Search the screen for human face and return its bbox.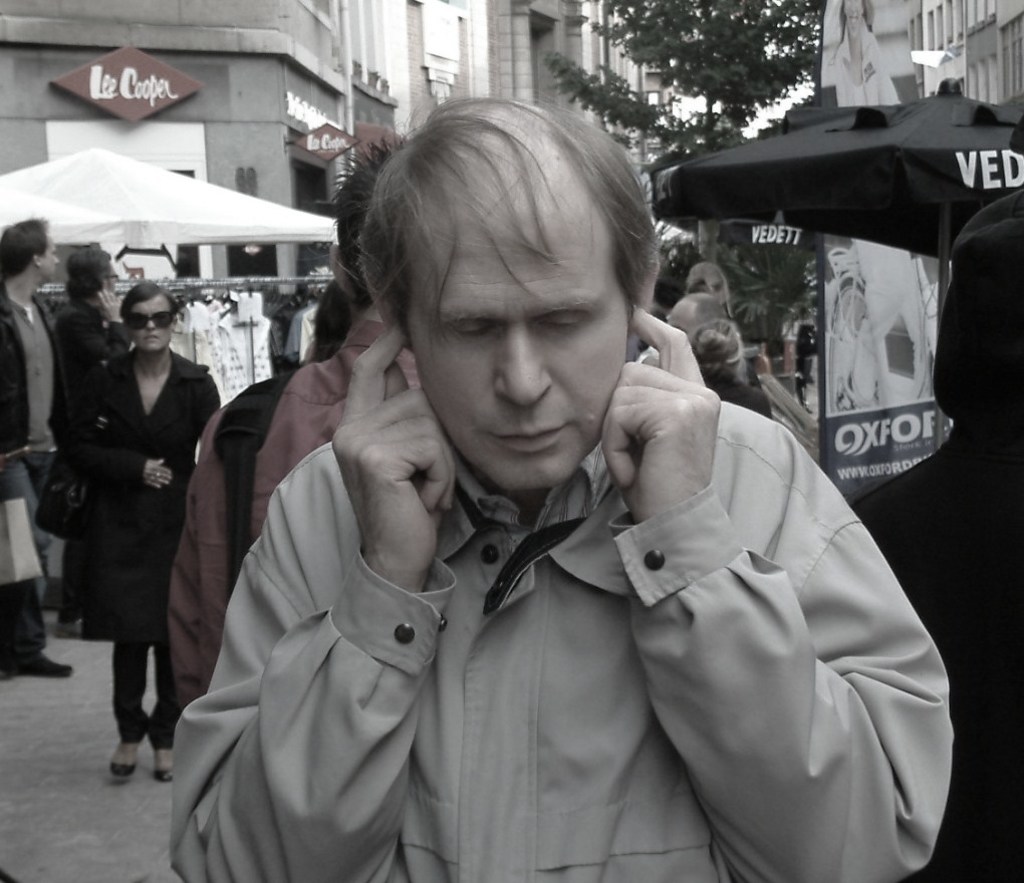
Found: BBox(130, 298, 174, 353).
